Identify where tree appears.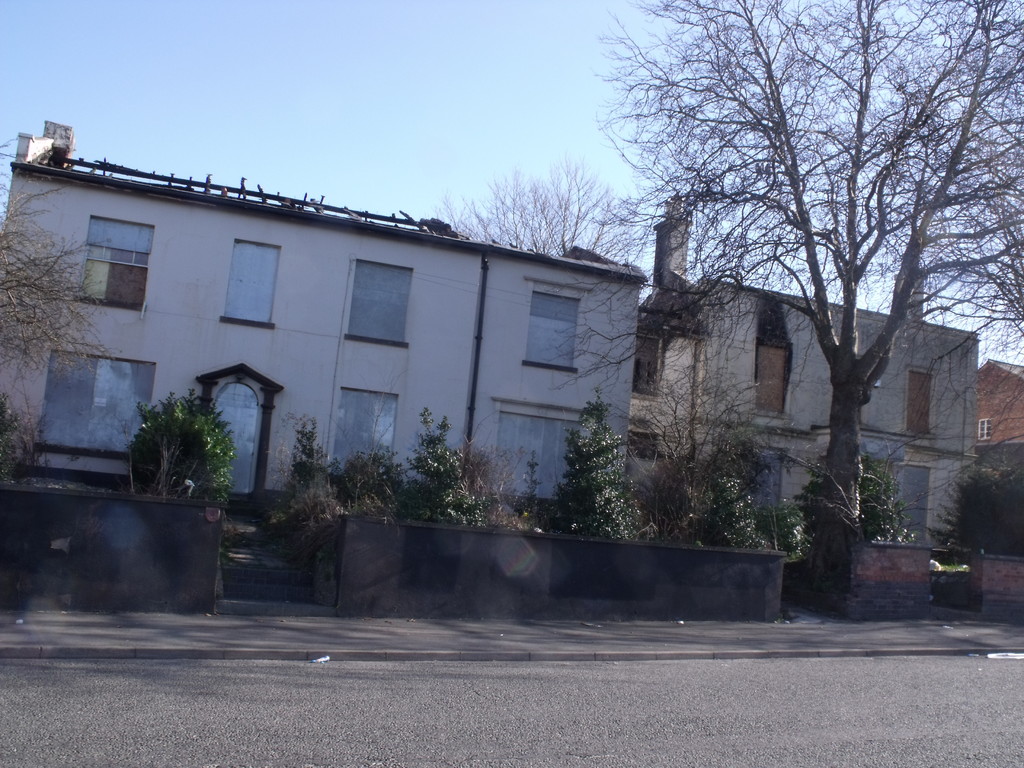
Appears at <region>429, 148, 639, 266</region>.
